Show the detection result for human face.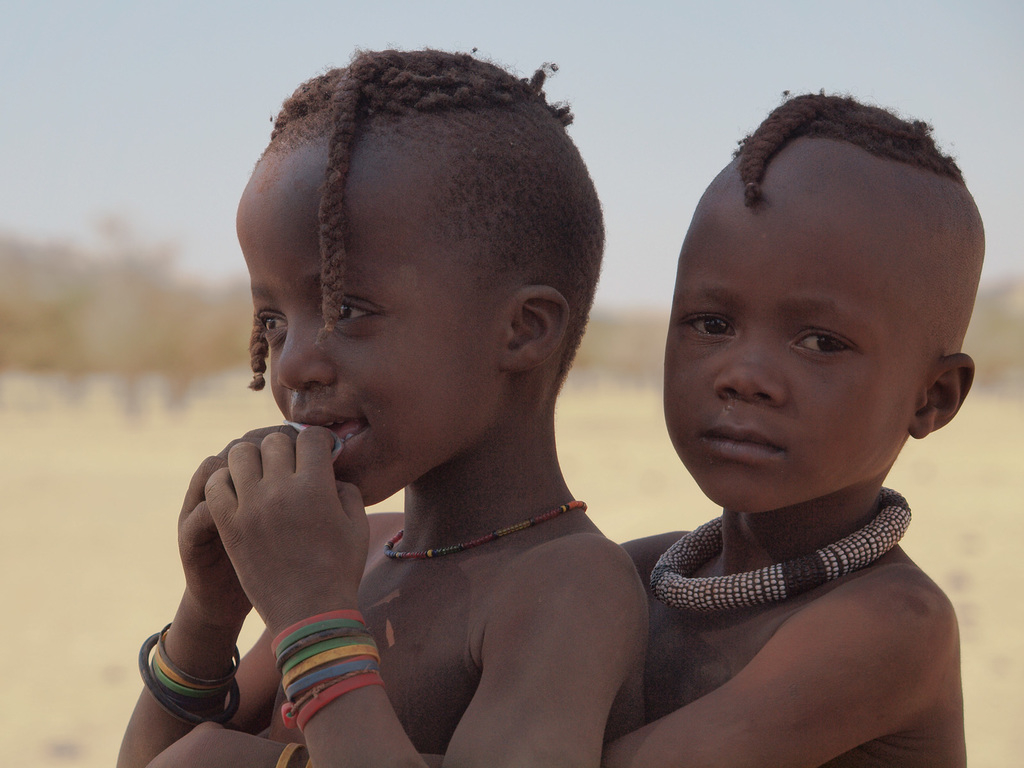
x1=236 y1=141 x2=505 y2=505.
